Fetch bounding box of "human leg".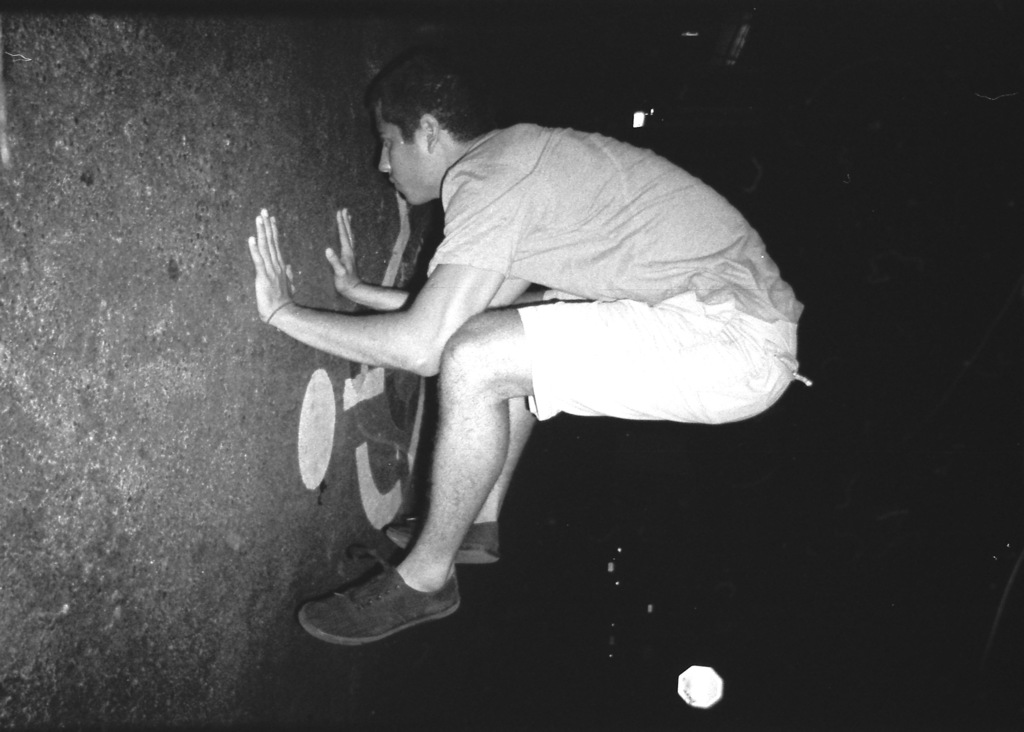
Bbox: pyautogui.locateOnScreen(381, 289, 580, 569).
